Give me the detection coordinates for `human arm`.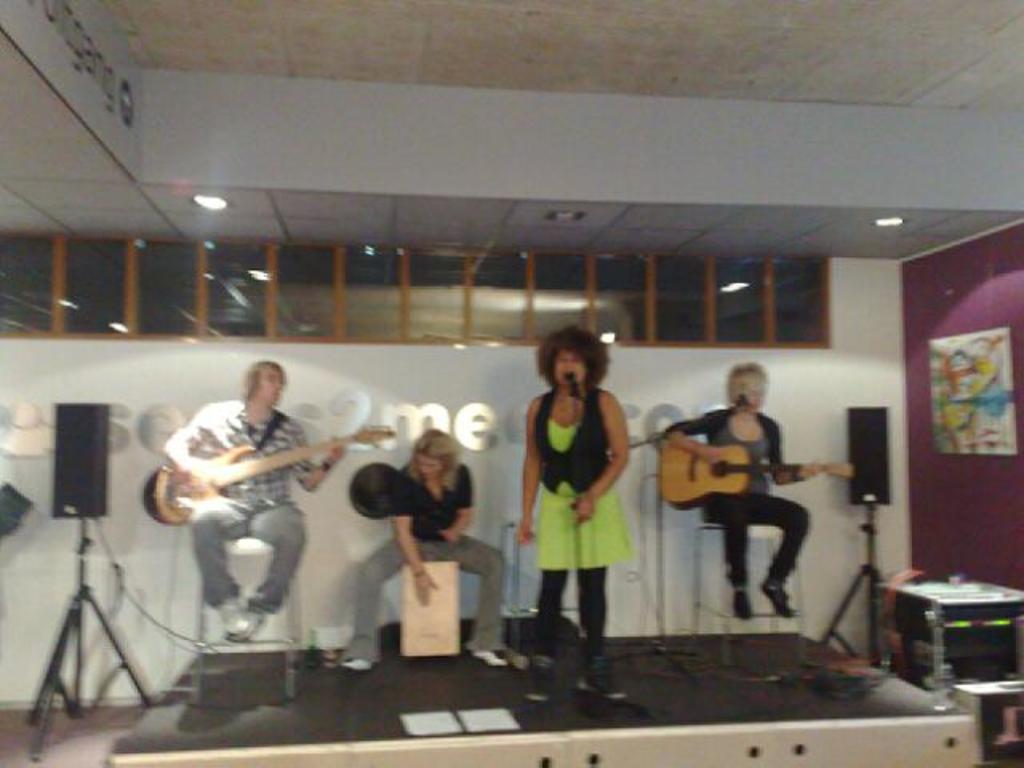
region(440, 459, 474, 544).
